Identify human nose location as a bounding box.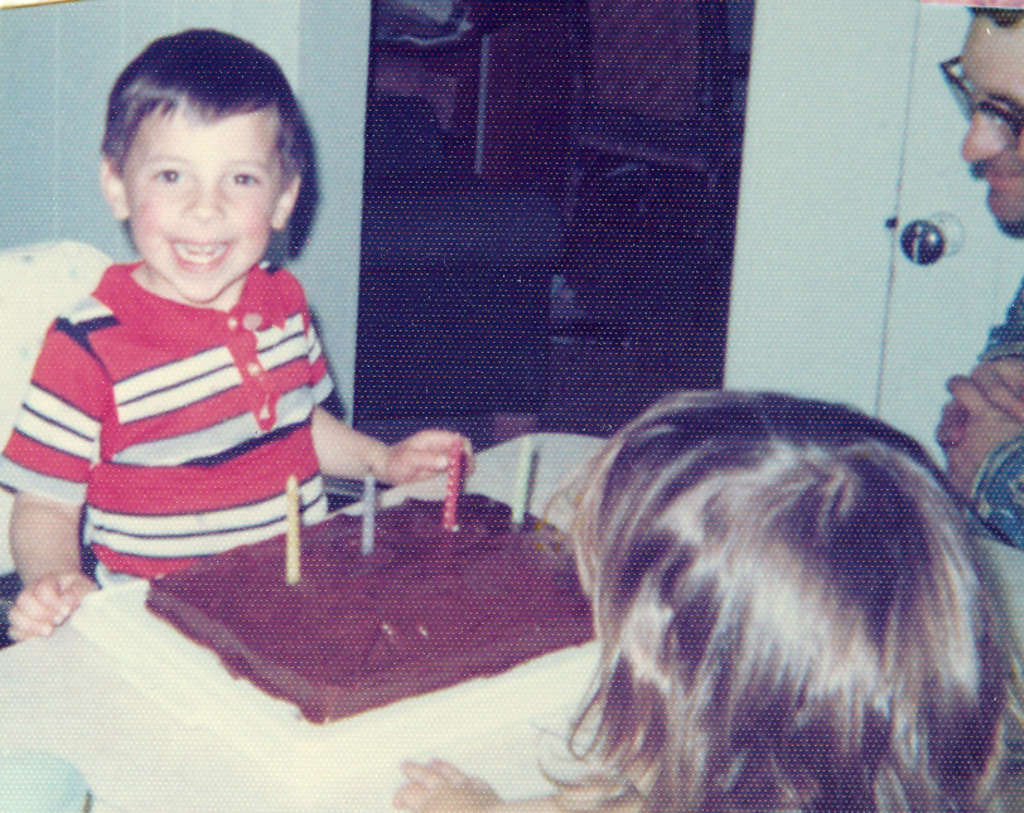
bbox(178, 180, 223, 221).
